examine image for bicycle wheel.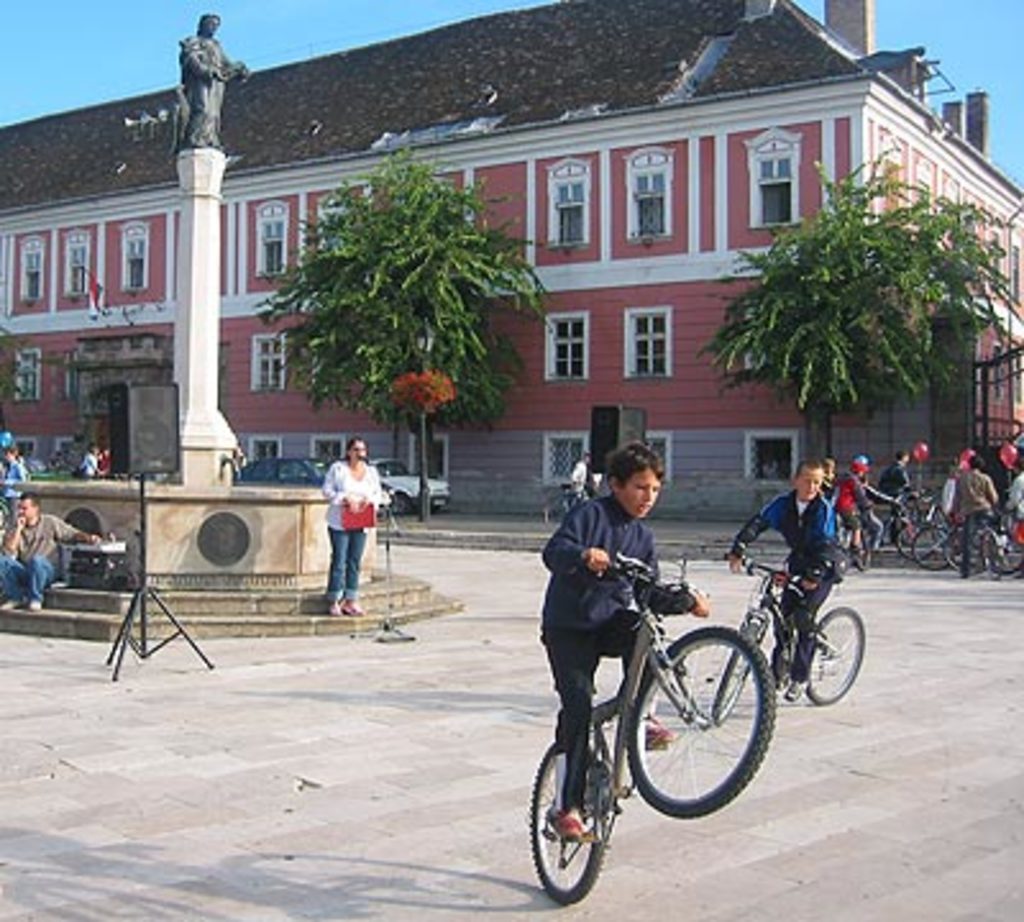
Examination result: (863,512,911,556).
